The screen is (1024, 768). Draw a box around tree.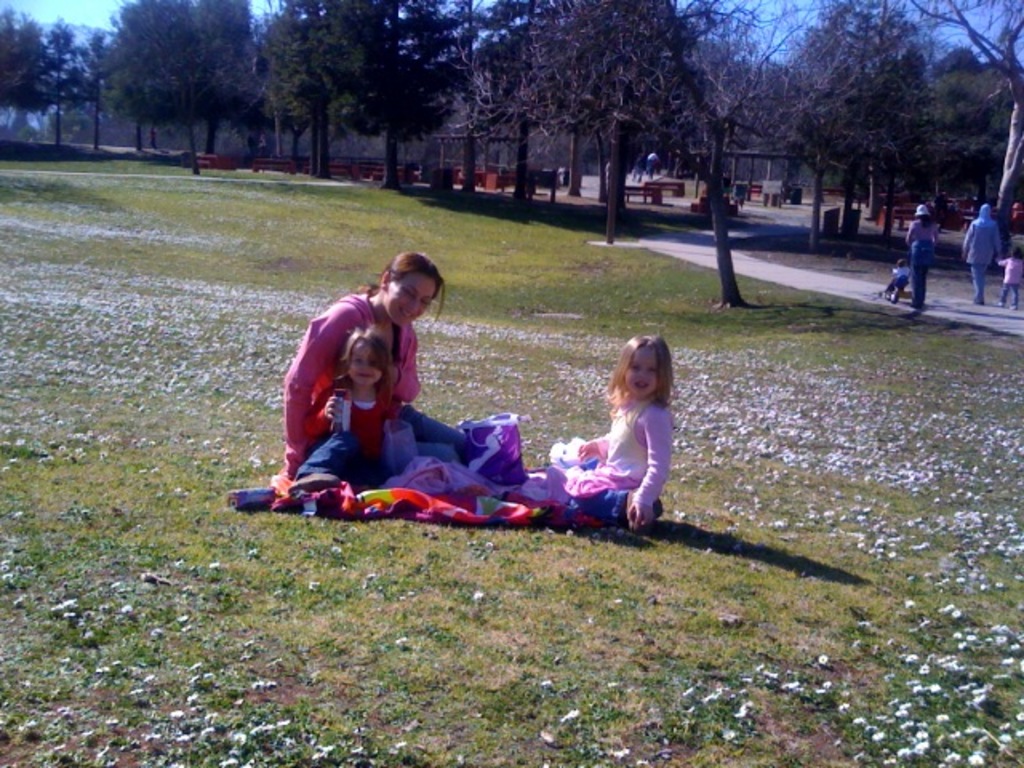
70,10,291,144.
